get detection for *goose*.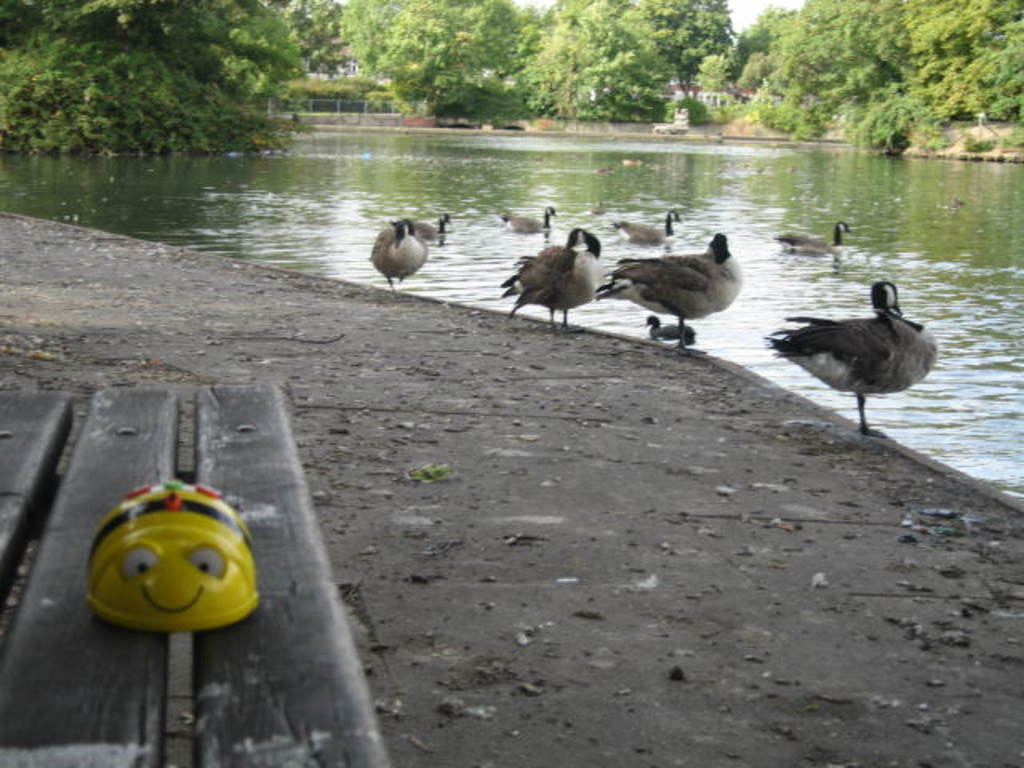
Detection: detection(506, 229, 600, 328).
